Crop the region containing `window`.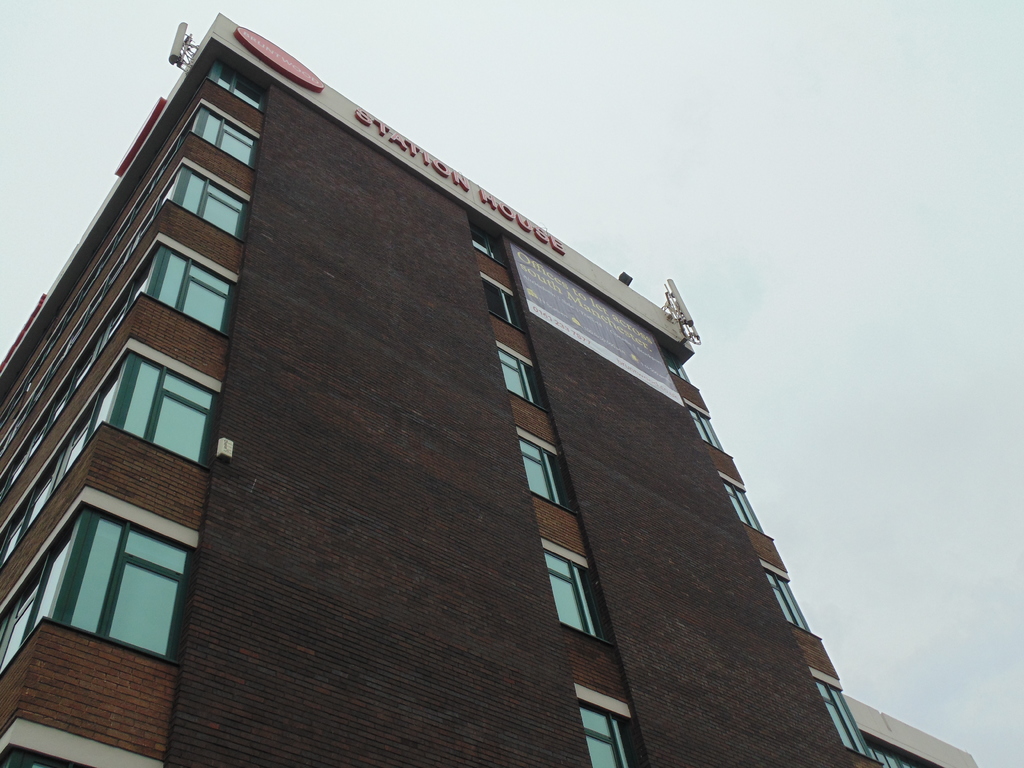
Crop region: {"left": 166, "top": 162, "right": 254, "bottom": 239}.
